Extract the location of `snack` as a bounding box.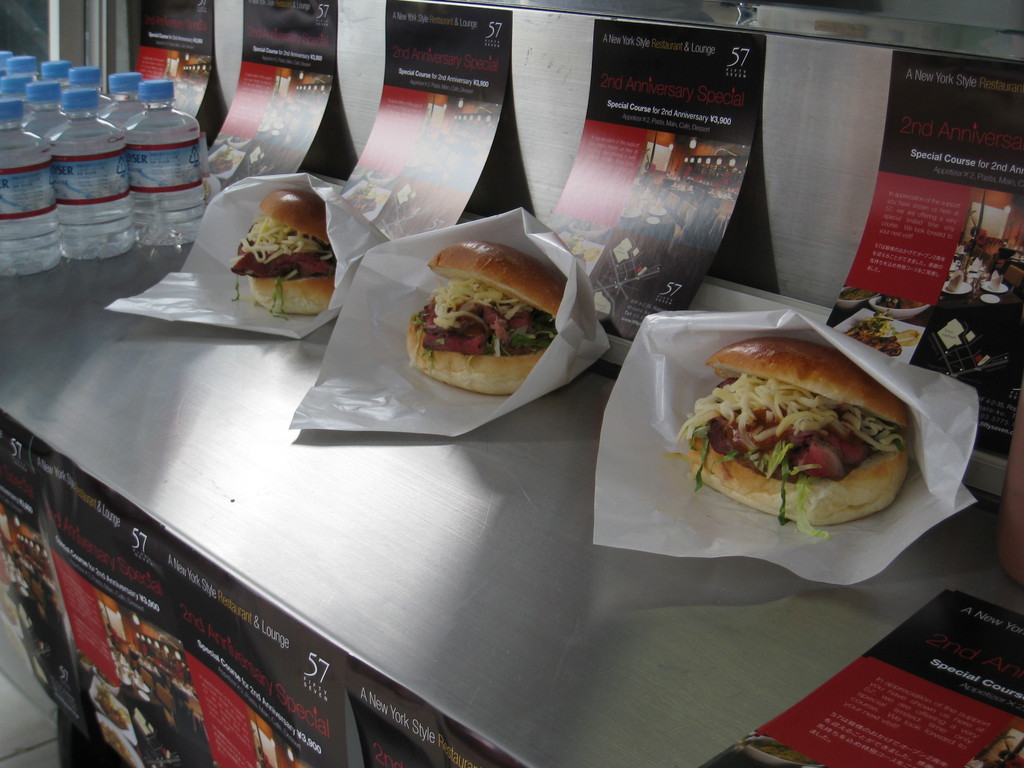
<region>232, 191, 334, 317</region>.
